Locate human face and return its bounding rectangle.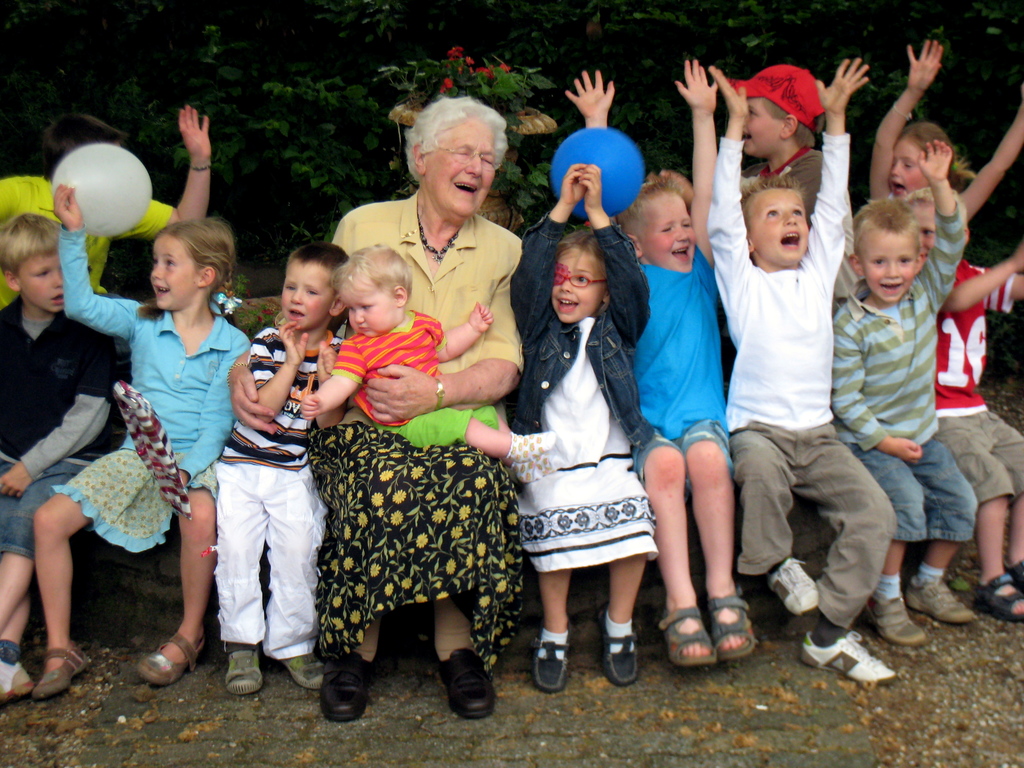
detection(747, 192, 808, 264).
